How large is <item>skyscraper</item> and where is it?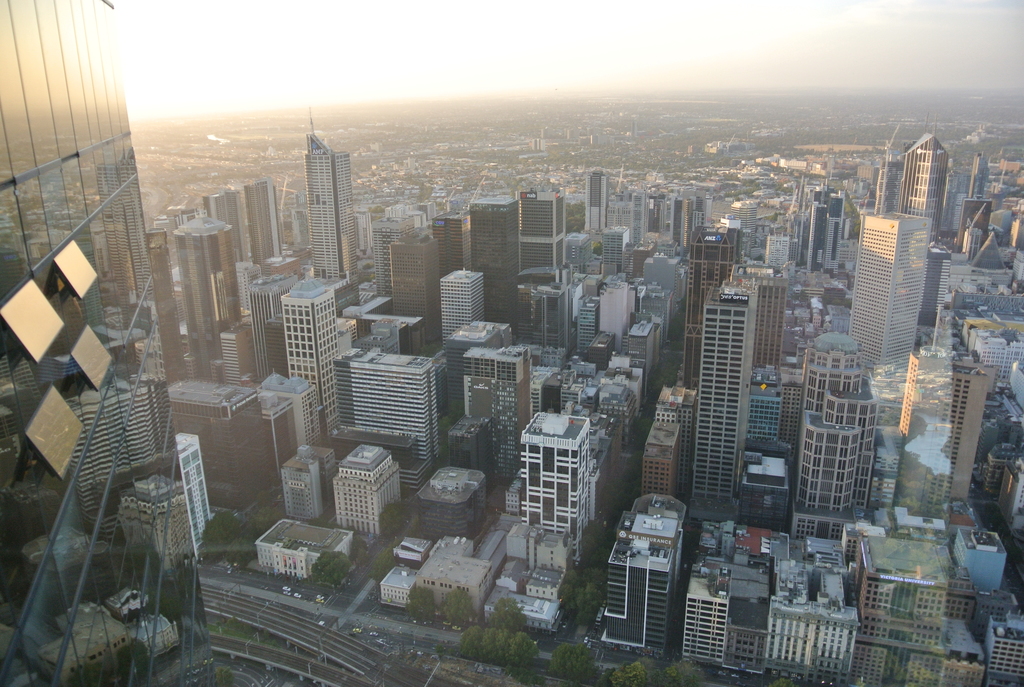
Bounding box: <bbox>142, 221, 192, 387</bbox>.
